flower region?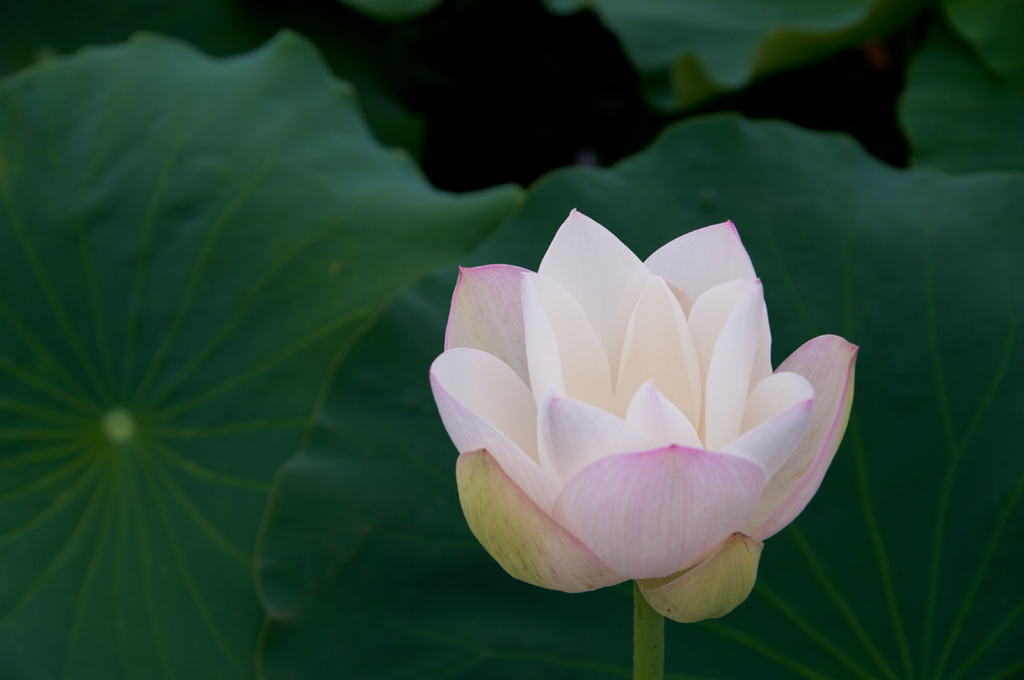
<region>416, 209, 867, 629</region>
